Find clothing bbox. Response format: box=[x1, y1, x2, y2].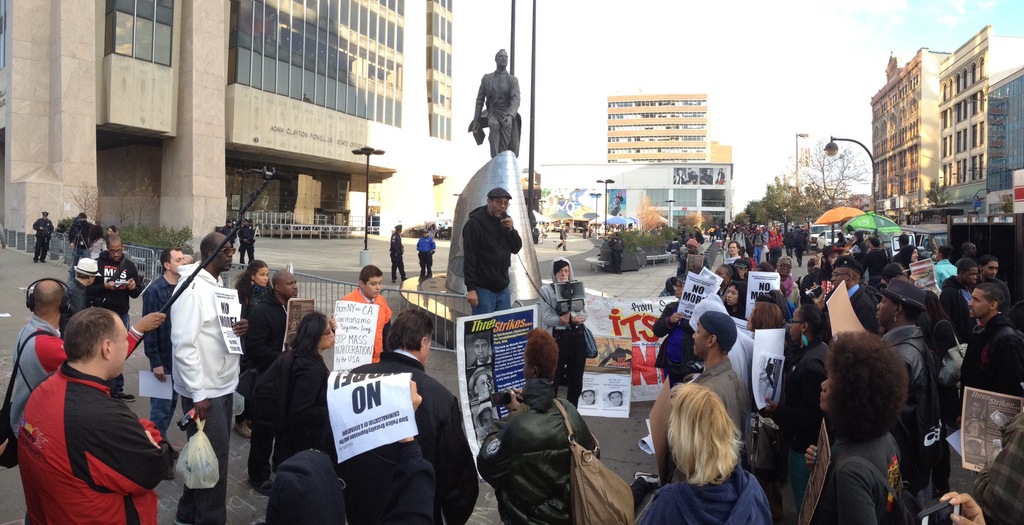
box=[470, 349, 491, 363].
